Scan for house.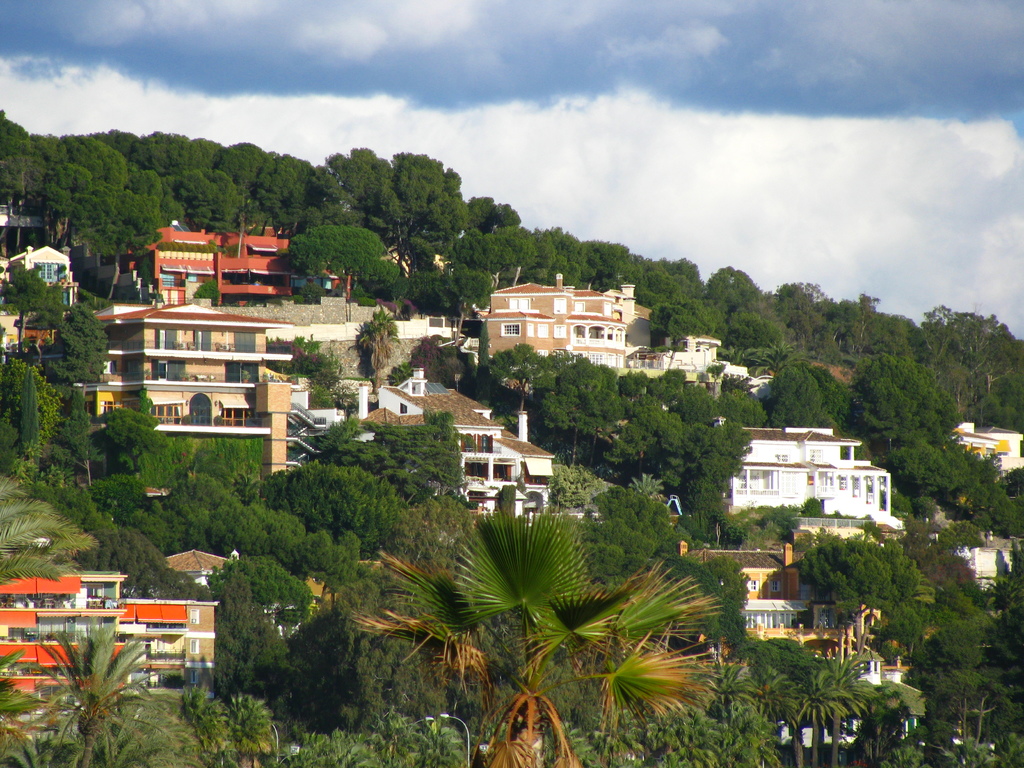
Scan result: [0, 244, 79, 356].
